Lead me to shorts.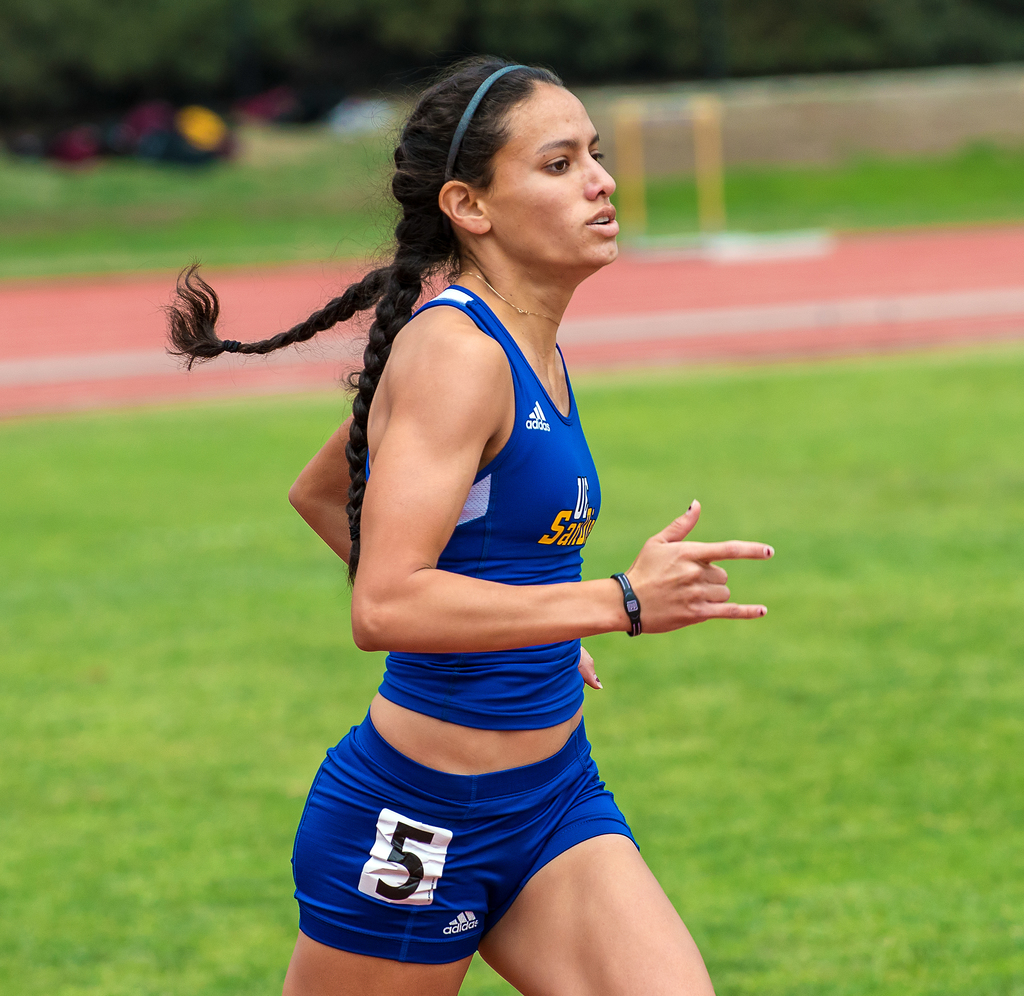
Lead to [x1=317, y1=733, x2=702, y2=926].
